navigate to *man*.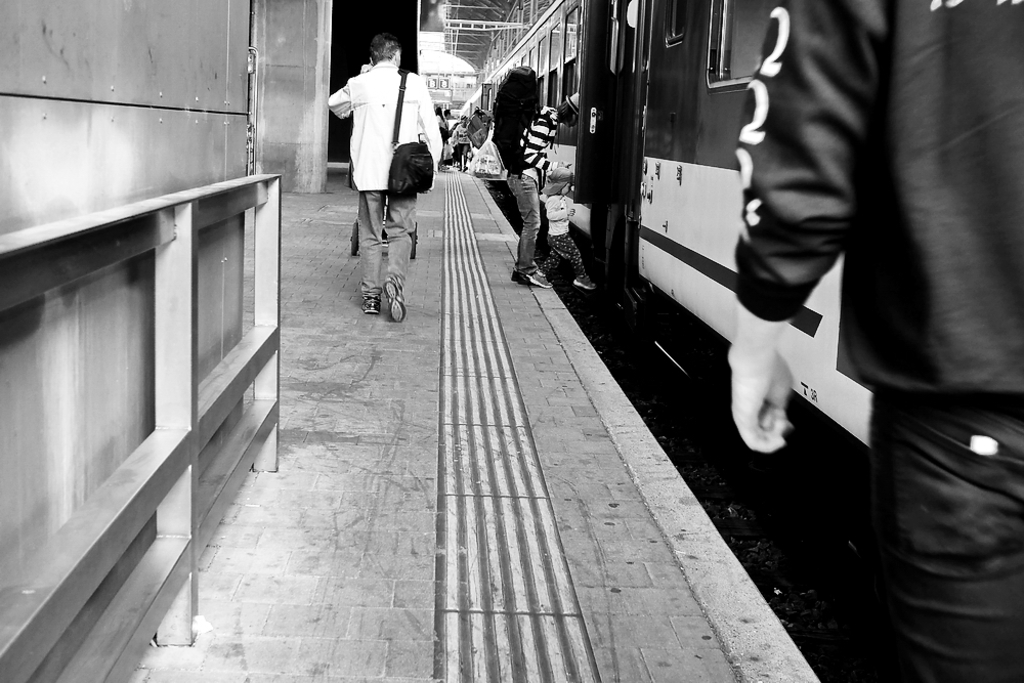
Navigation target: 318, 33, 440, 322.
